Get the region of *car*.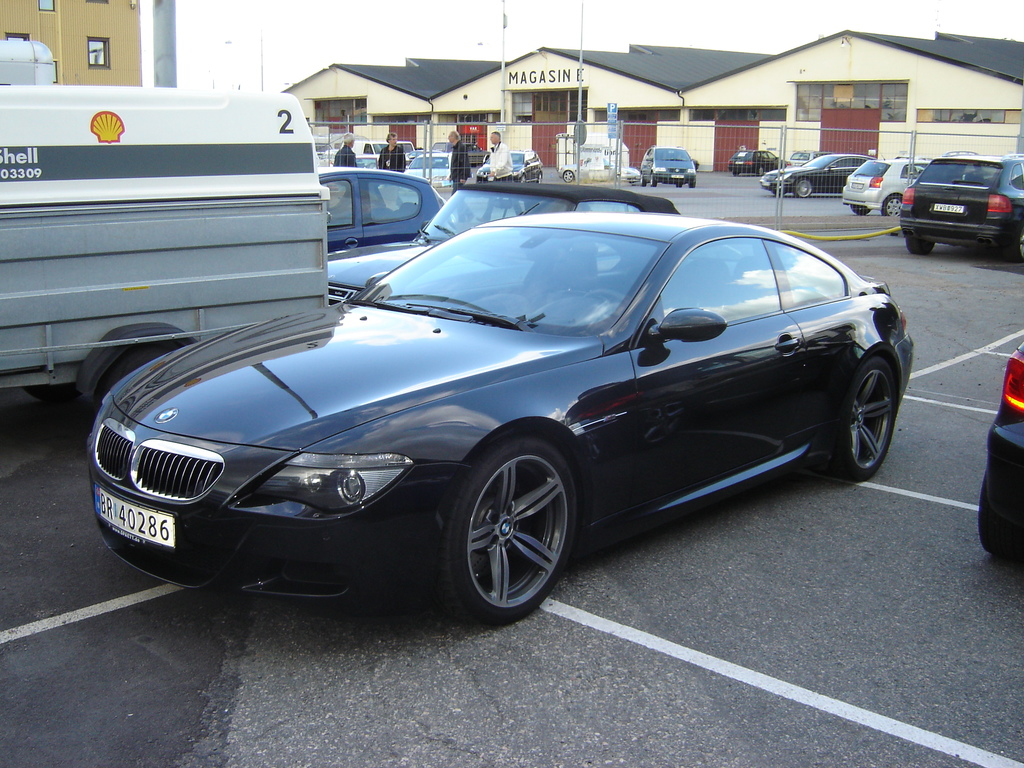
crop(432, 141, 490, 164).
